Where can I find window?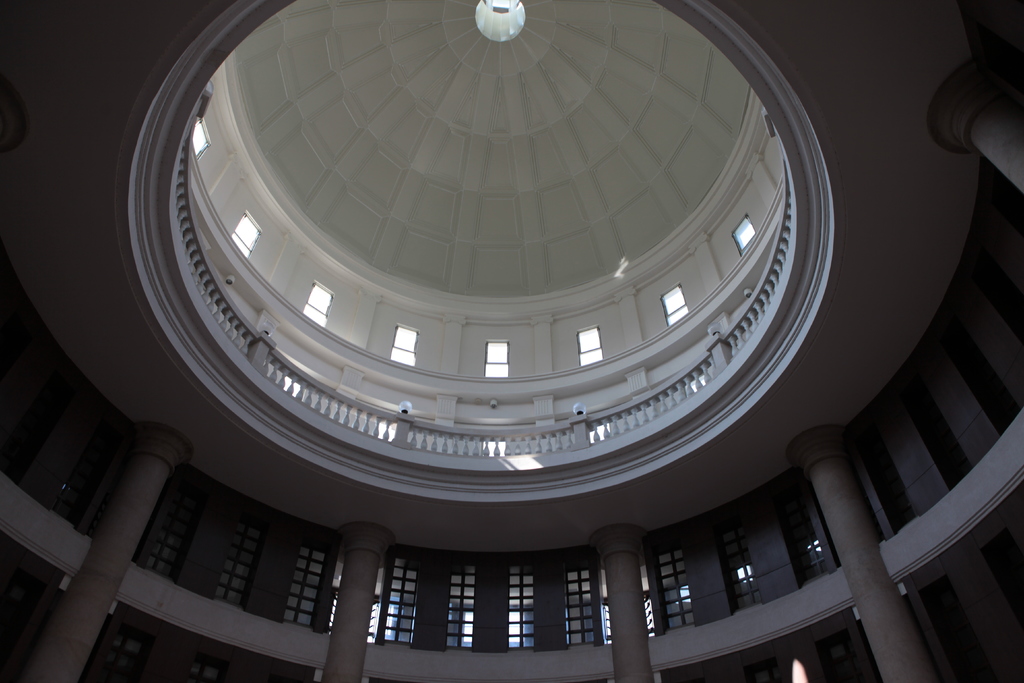
You can find it at 232,210,264,256.
